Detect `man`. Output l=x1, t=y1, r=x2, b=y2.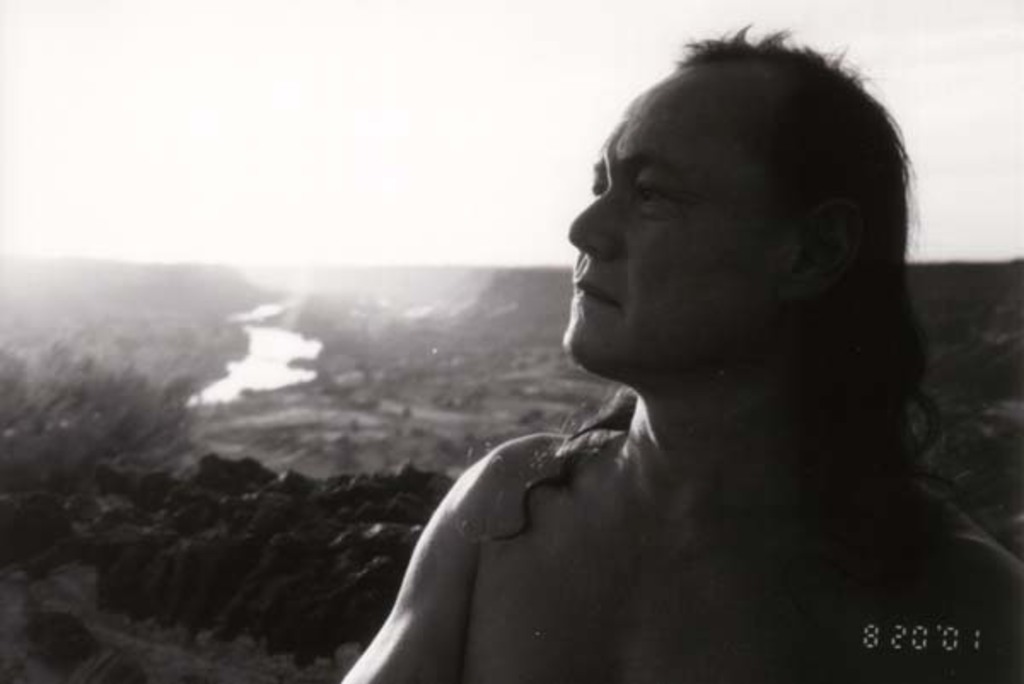
l=285, t=43, r=998, b=674.
